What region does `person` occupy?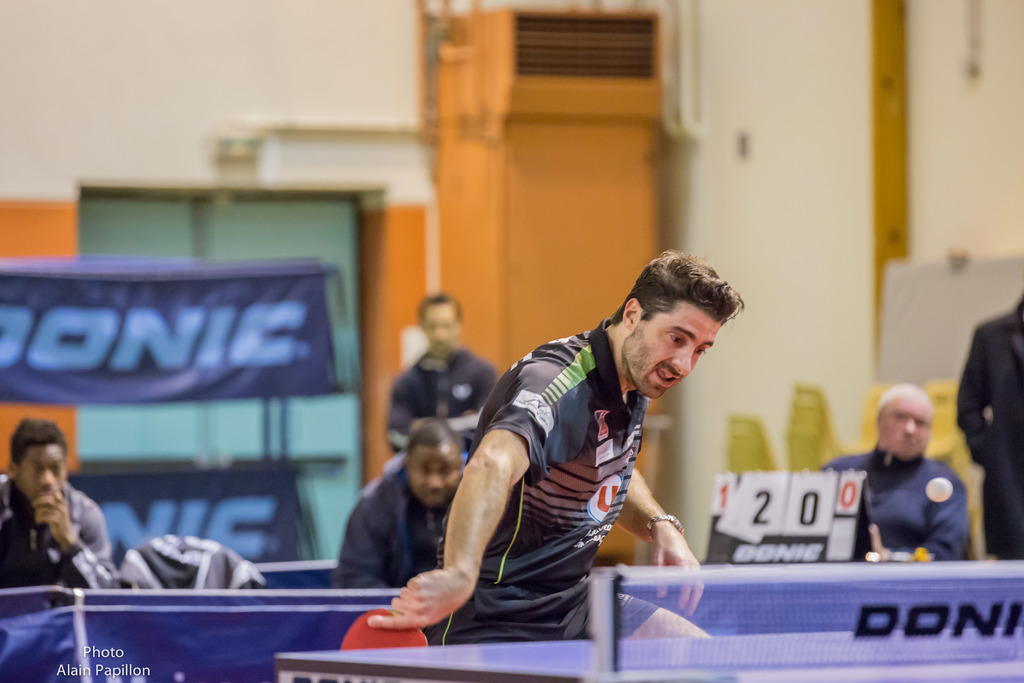
detection(383, 293, 490, 454).
